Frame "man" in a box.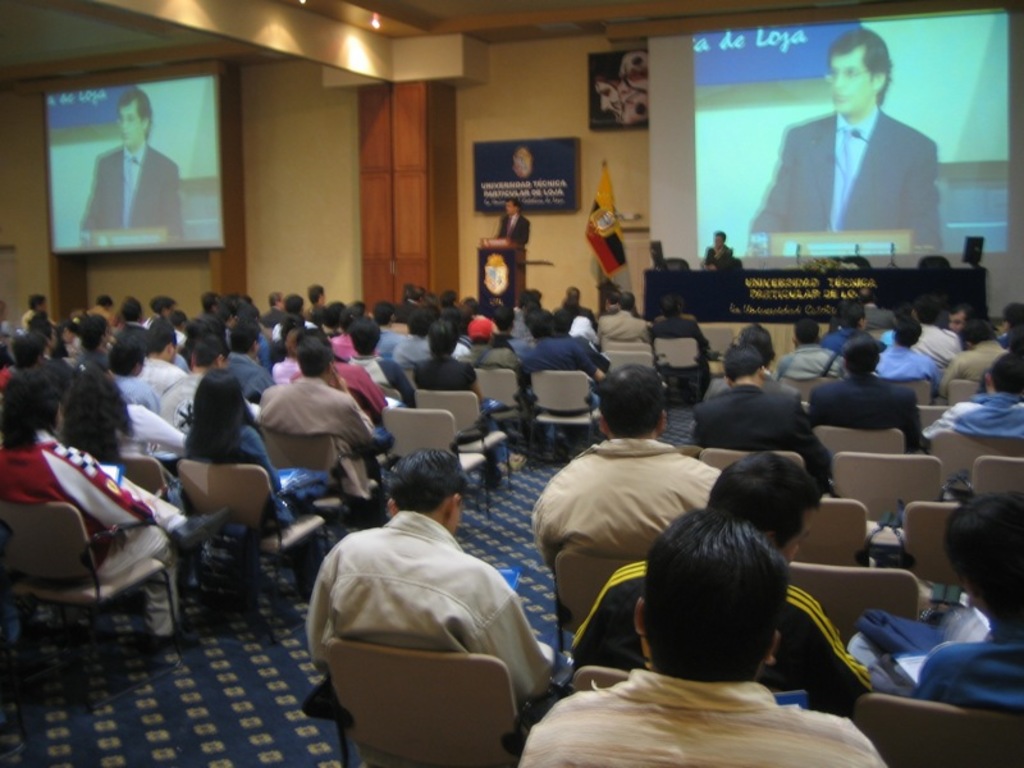
[512,310,608,410].
